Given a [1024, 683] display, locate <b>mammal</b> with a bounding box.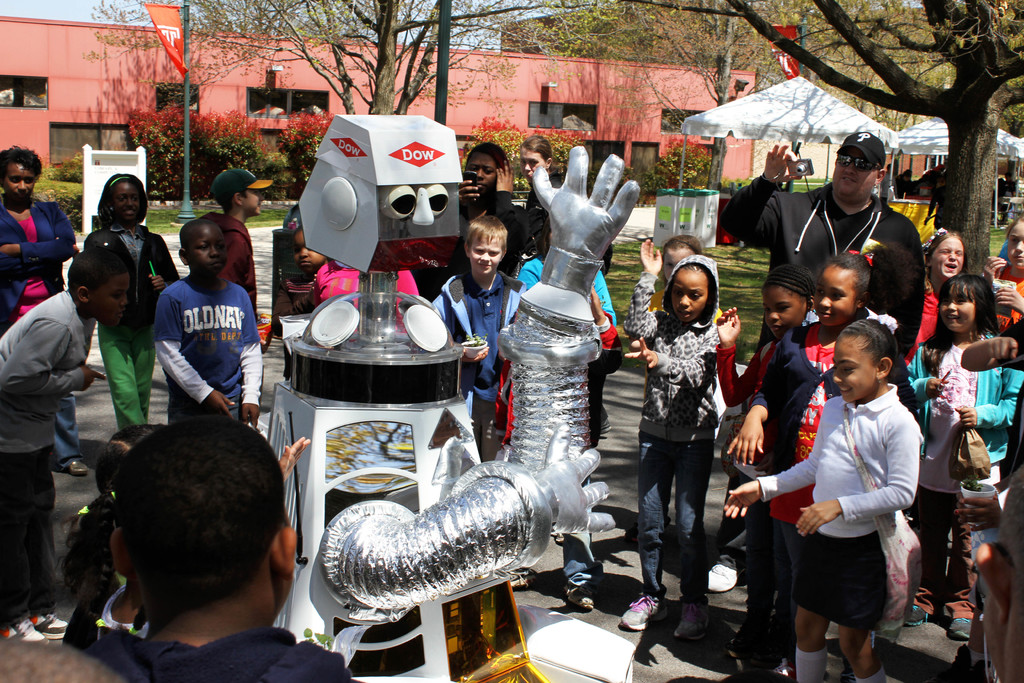
Located: 429,213,530,461.
